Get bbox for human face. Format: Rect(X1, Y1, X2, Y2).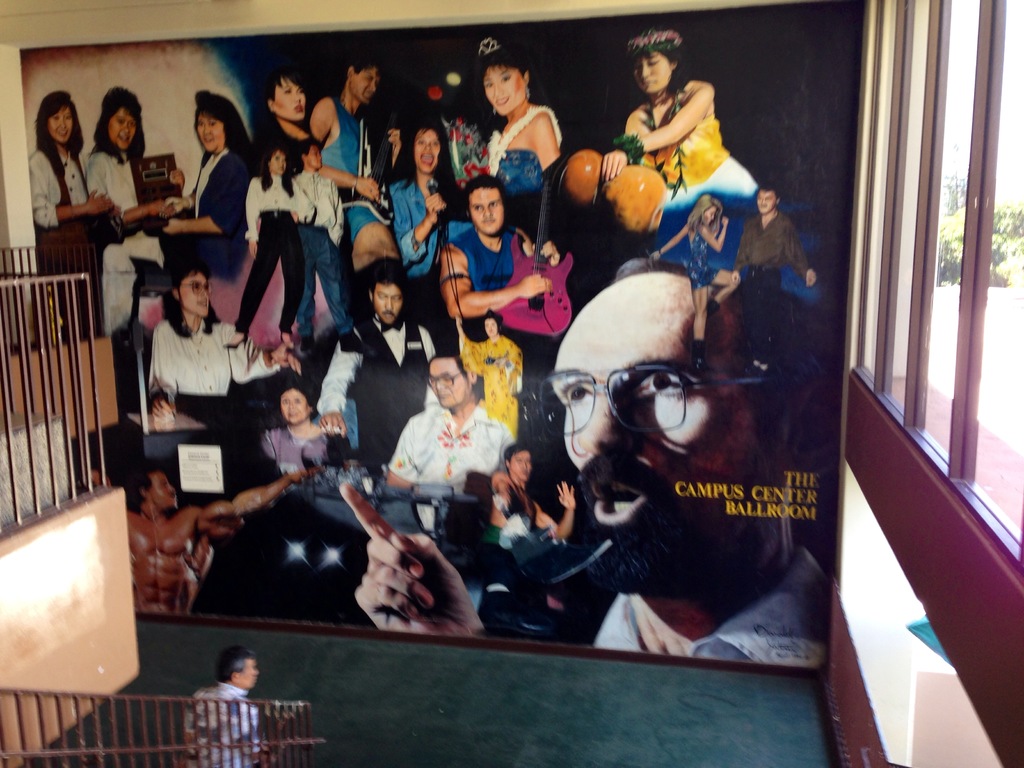
Rect(154, 474, 175, 513).
